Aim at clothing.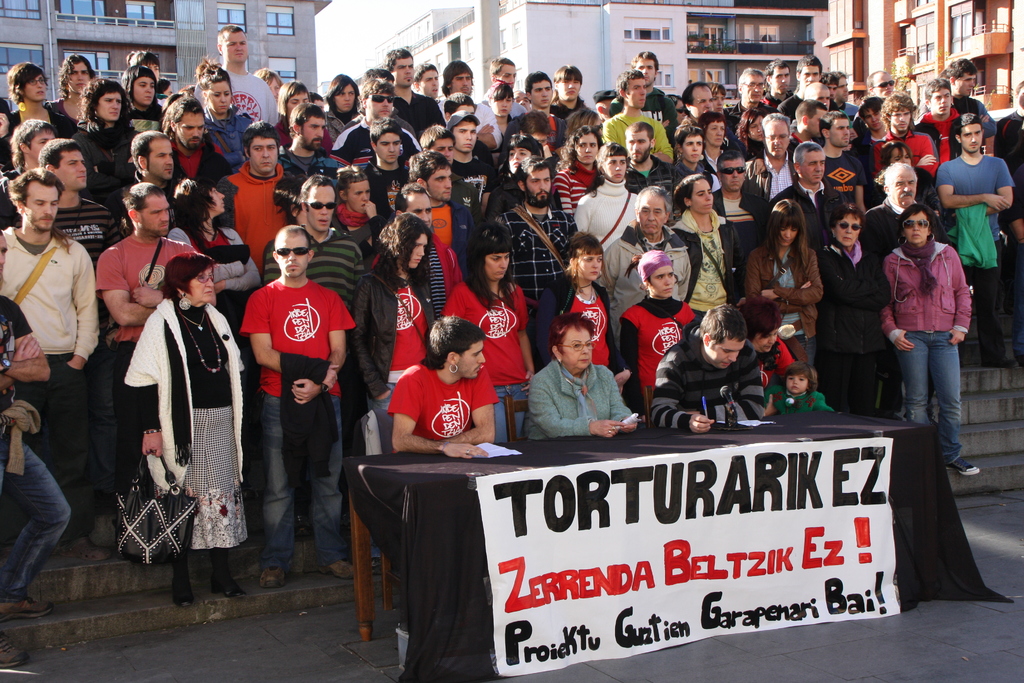
Aimed at <box>380,366,499,475</box>.
